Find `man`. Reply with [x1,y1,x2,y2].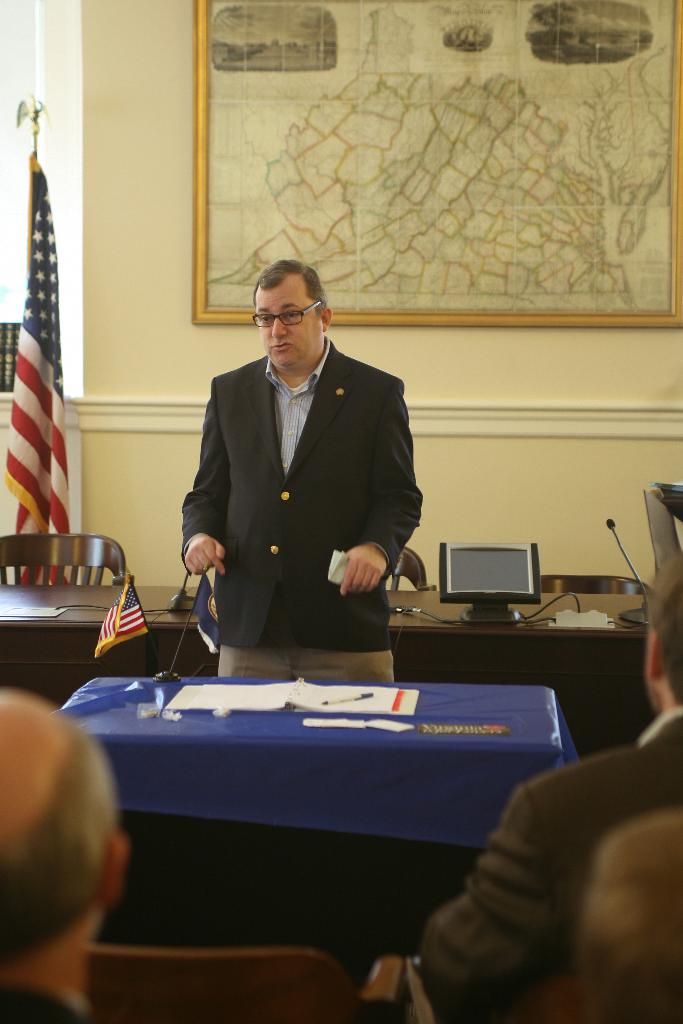
[183,259,425,685].
